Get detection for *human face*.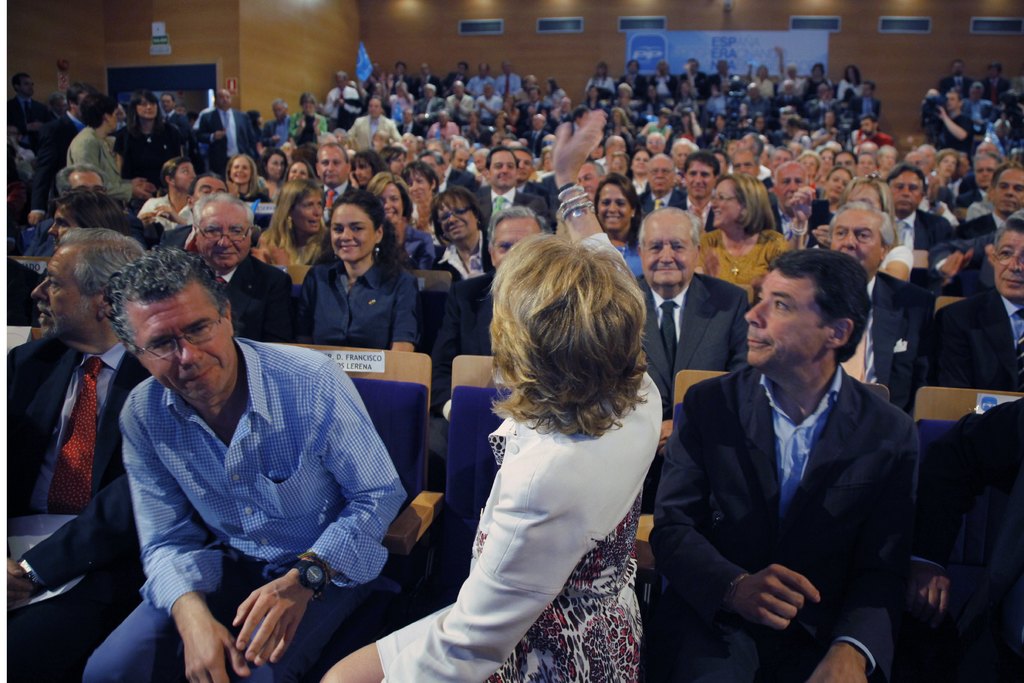
Detection: <bbox>513, 149, 534, 181</bbox>.
